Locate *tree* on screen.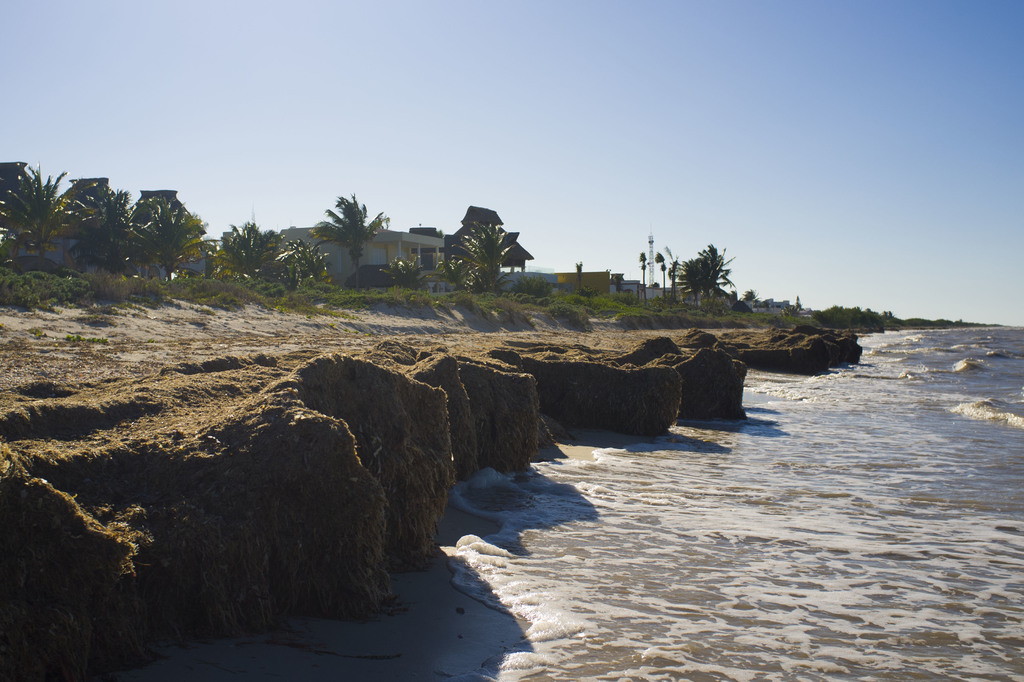
On screen at (left=383, top=260, right=427, bottom=297).
